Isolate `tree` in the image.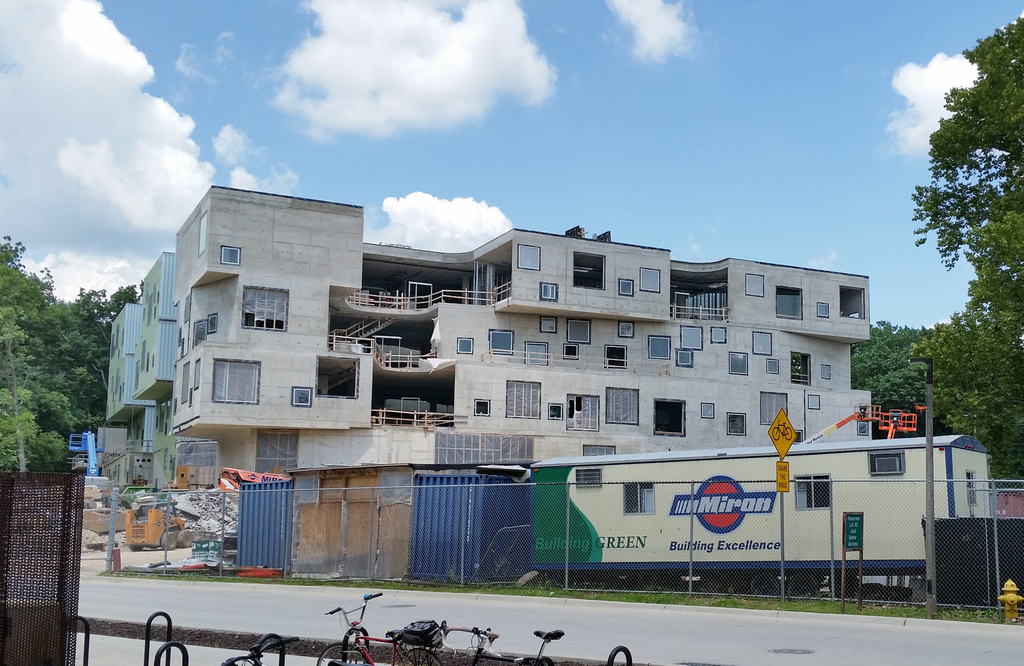
Isolated region: BBox(817, 309, 971, 423).
